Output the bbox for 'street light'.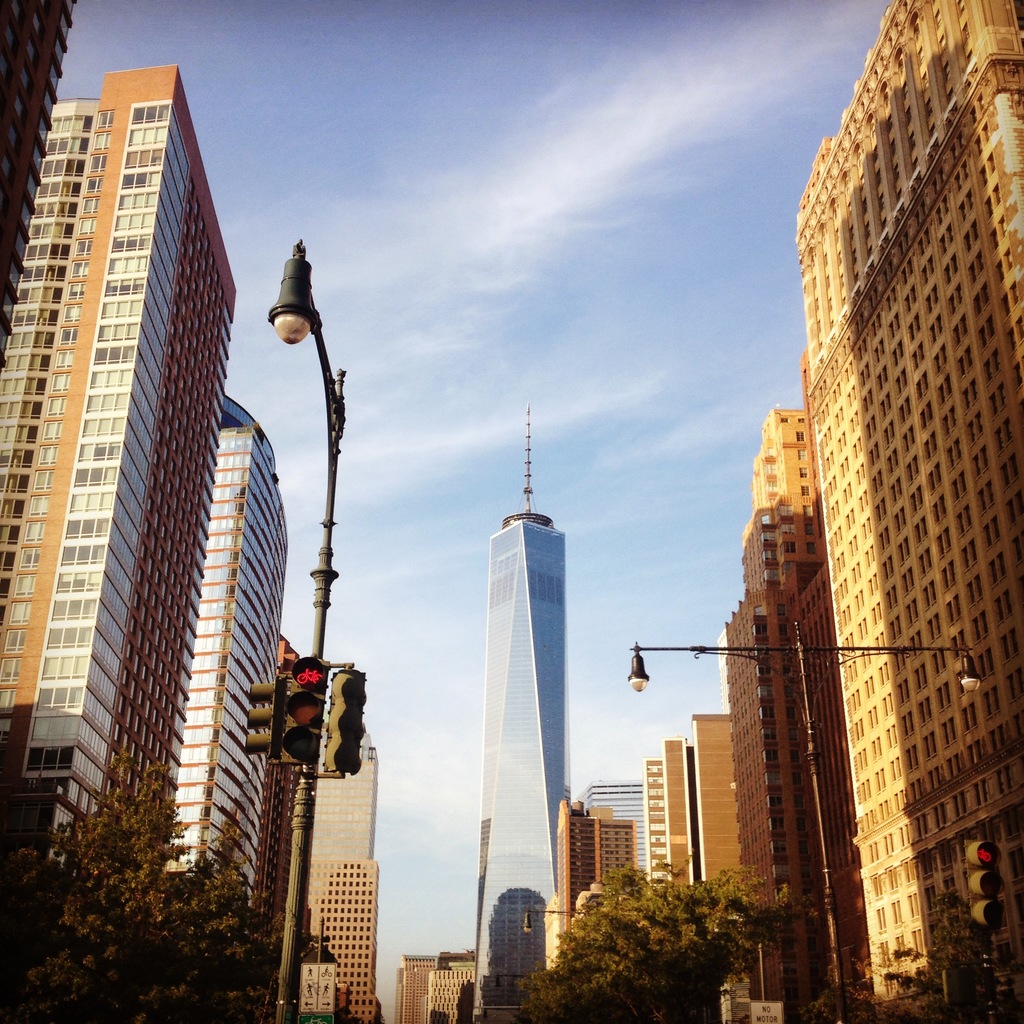
618,613,992,1023.
